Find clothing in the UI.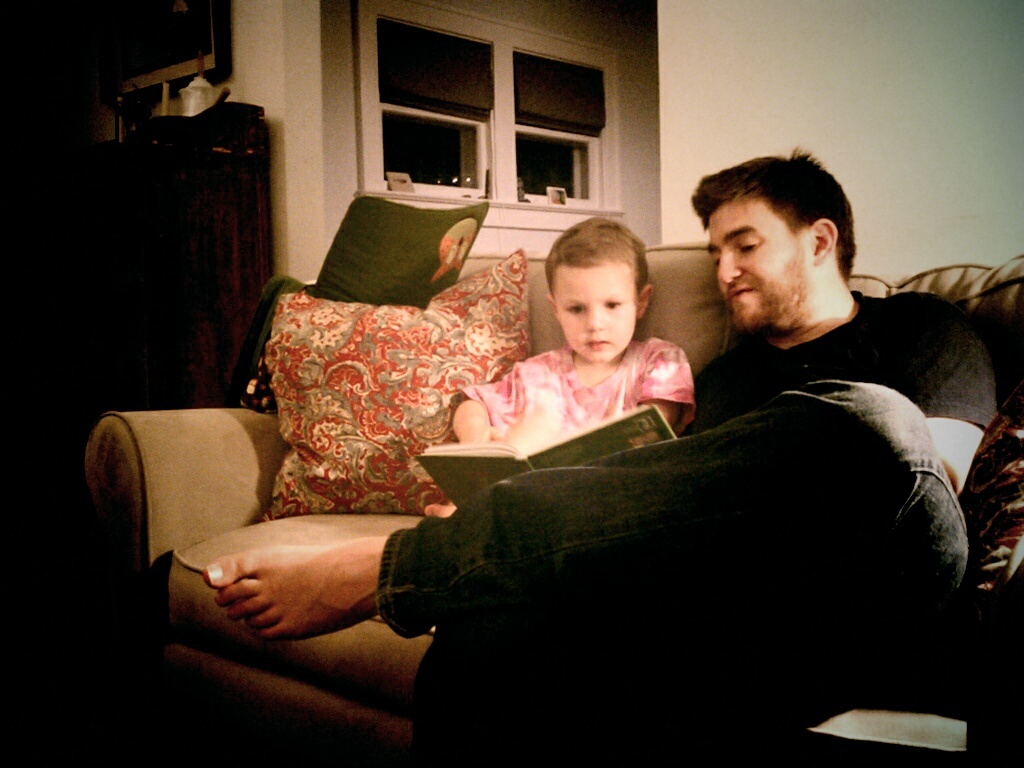
UI element at 358, 282, 959, 747.
